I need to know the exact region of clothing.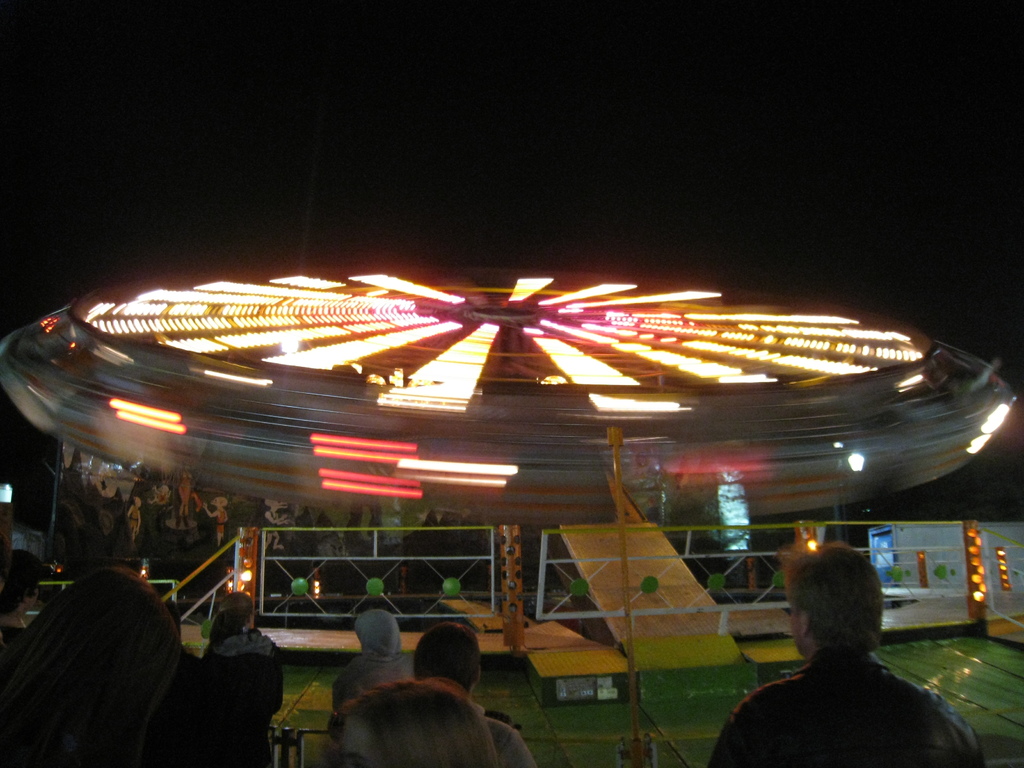
Region: <bbox>325, 606, 397, 745</bbox>.
